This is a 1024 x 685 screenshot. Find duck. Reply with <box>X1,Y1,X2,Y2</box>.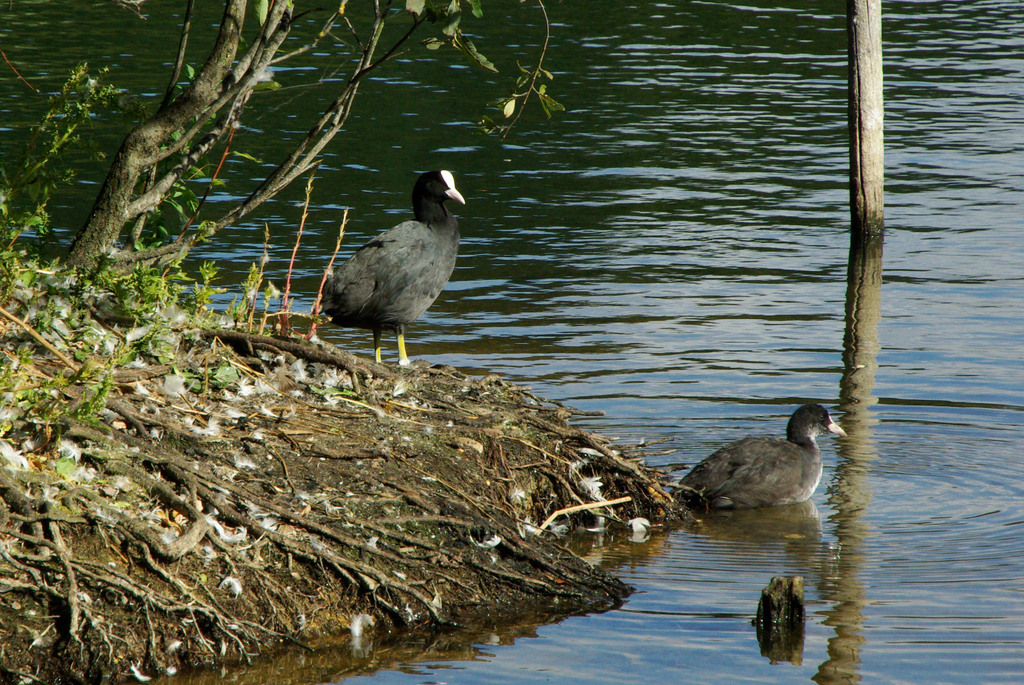
<box>317,165,470,370</box>.
